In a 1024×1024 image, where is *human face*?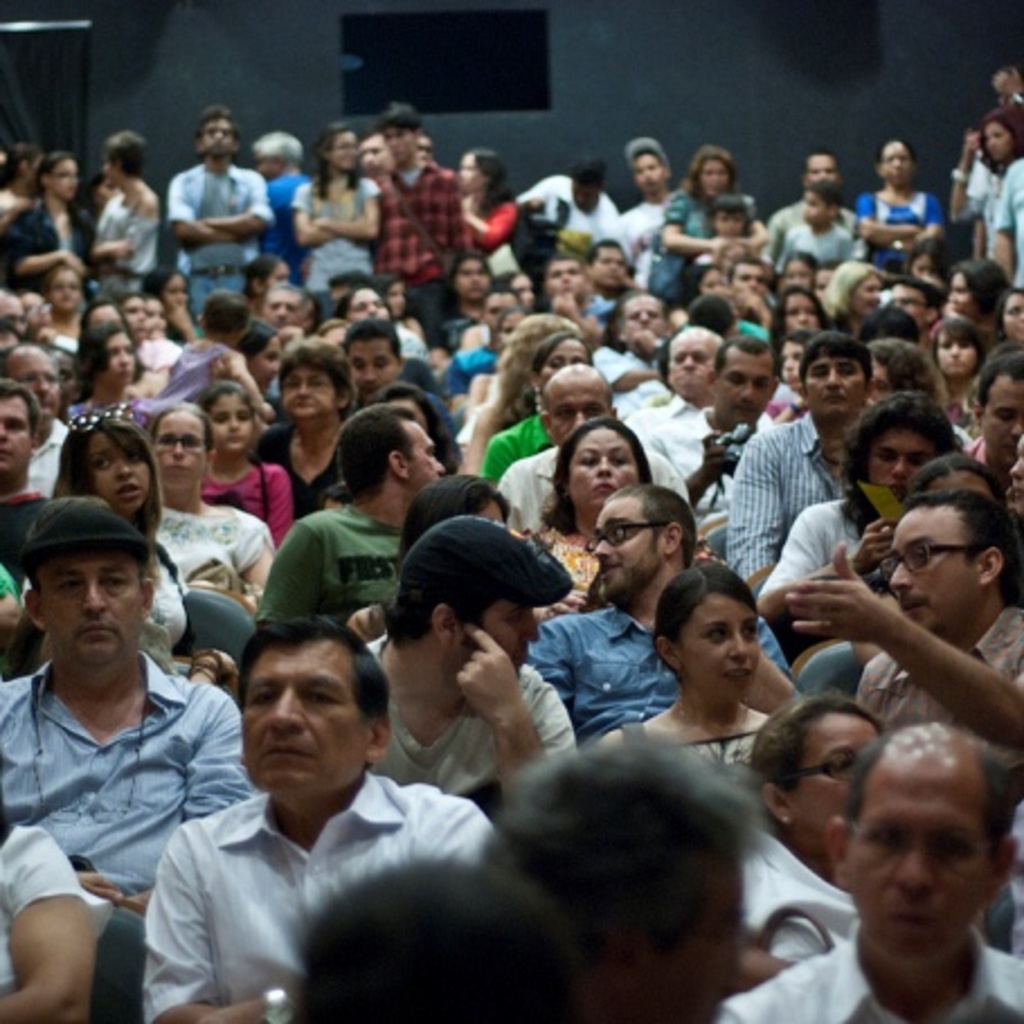
718, 351, 772, 425.
